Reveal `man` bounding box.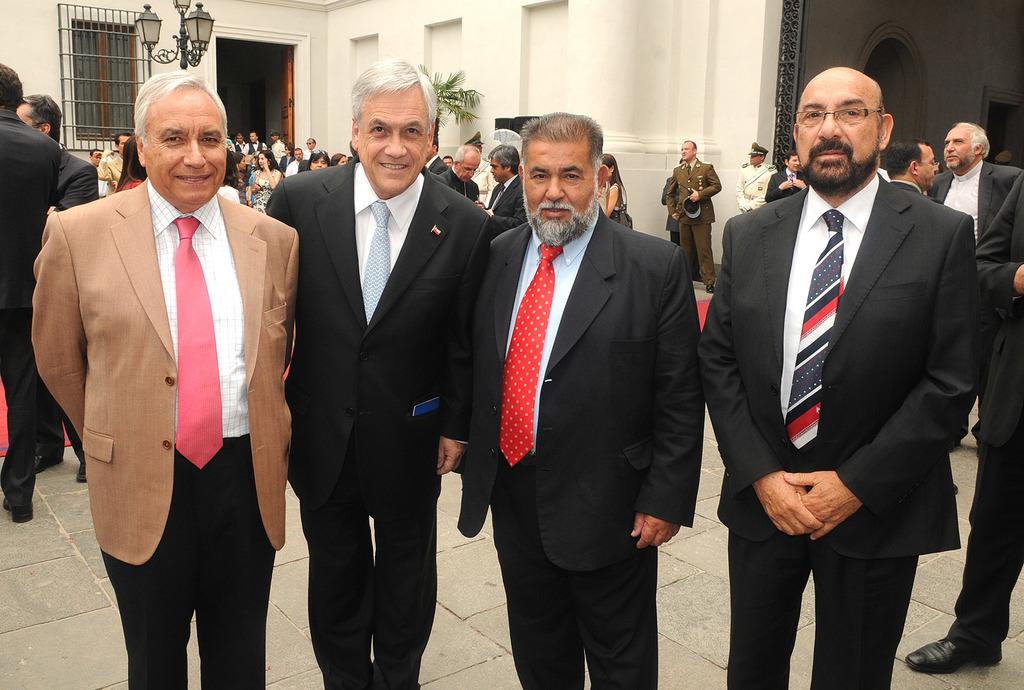
Revealed: detection(226, 139, 232, 151).
